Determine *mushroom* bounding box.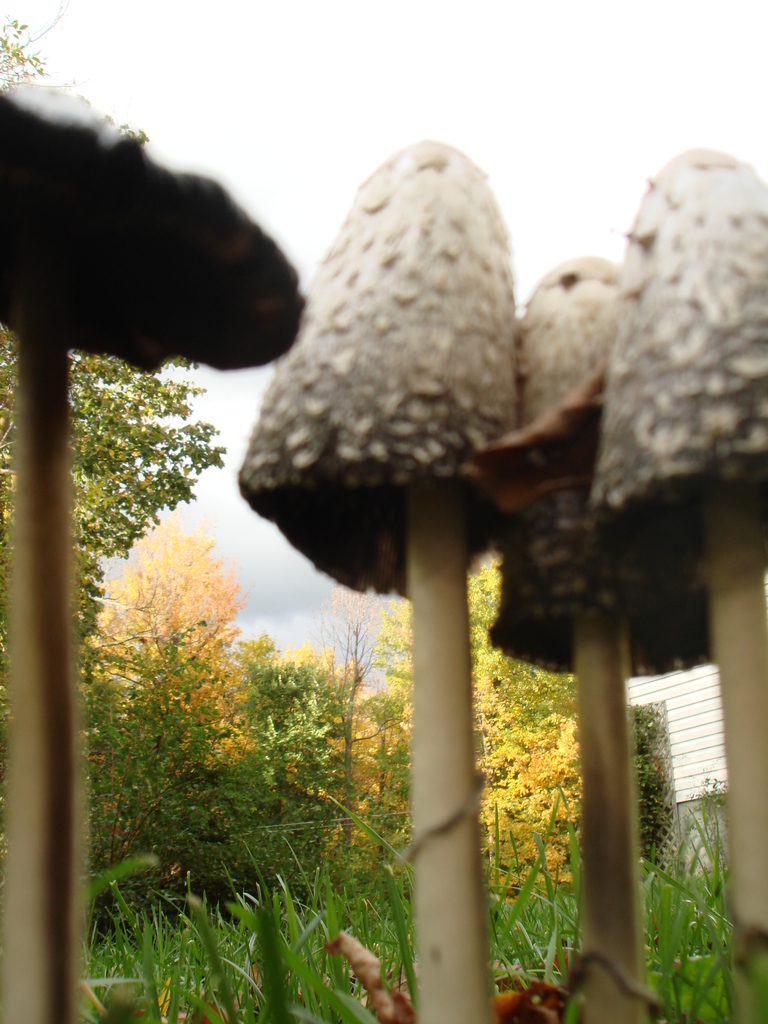
Determined: box(0, 81, 305, 1023).
